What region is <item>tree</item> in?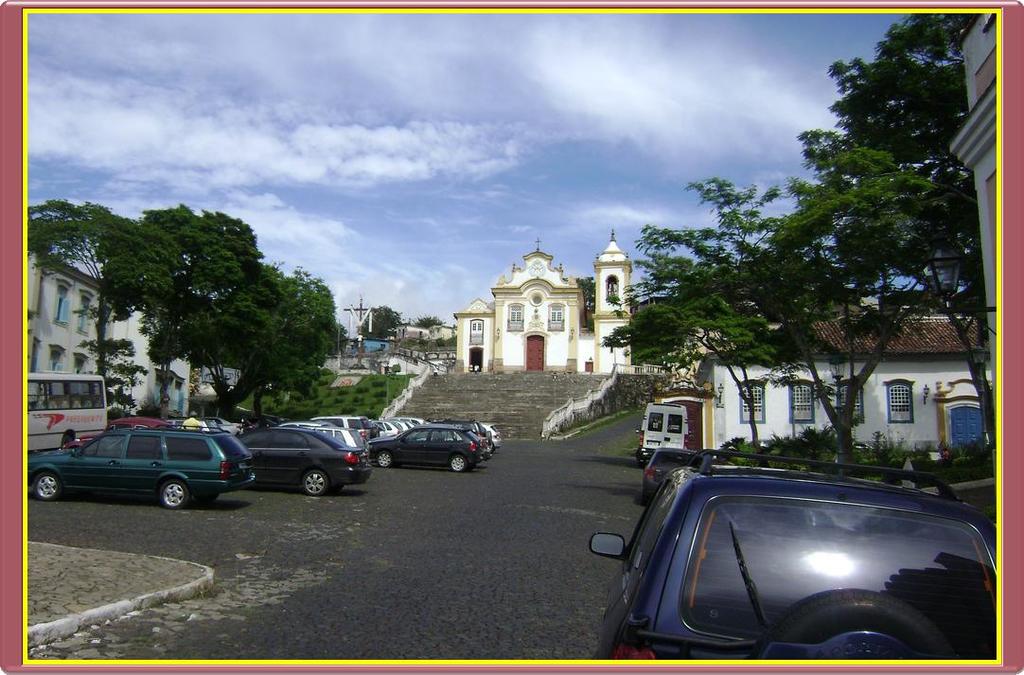
l=359, t=302, r=412, b=346.
